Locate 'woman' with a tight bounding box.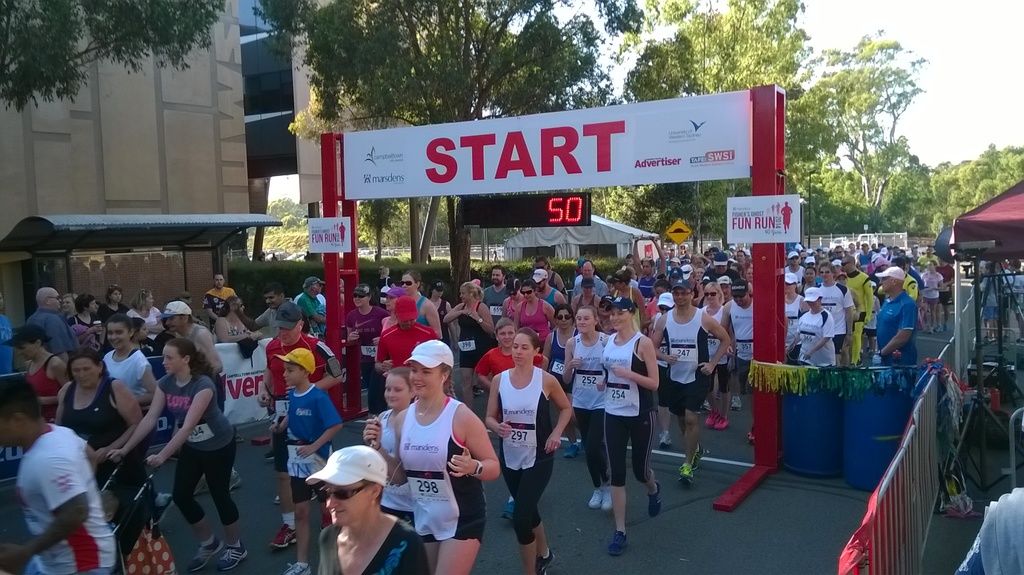
591, 296, 662, 562.
